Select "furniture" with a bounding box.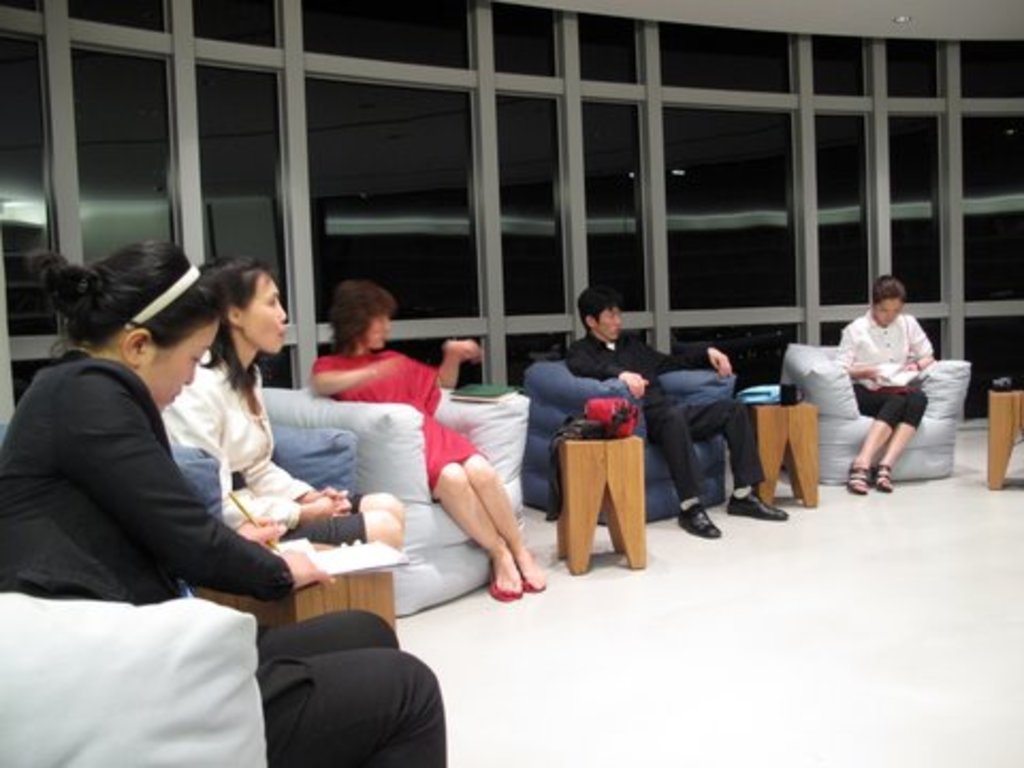
(169, 425, 358, 527).
